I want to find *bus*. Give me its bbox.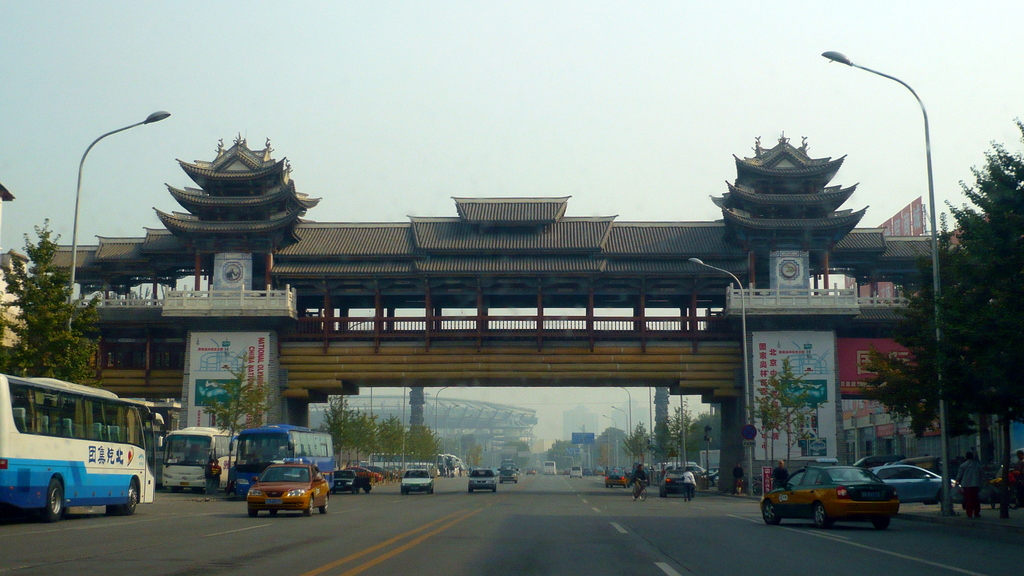
[0, 372, 168, 516].
